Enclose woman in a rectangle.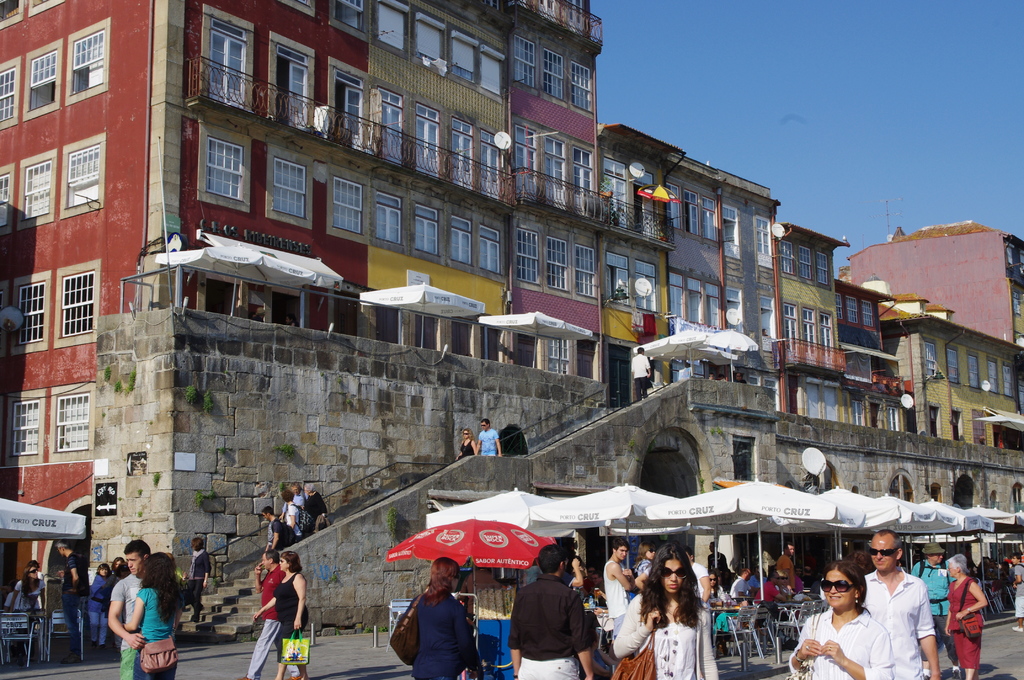
253/551/307/679.
